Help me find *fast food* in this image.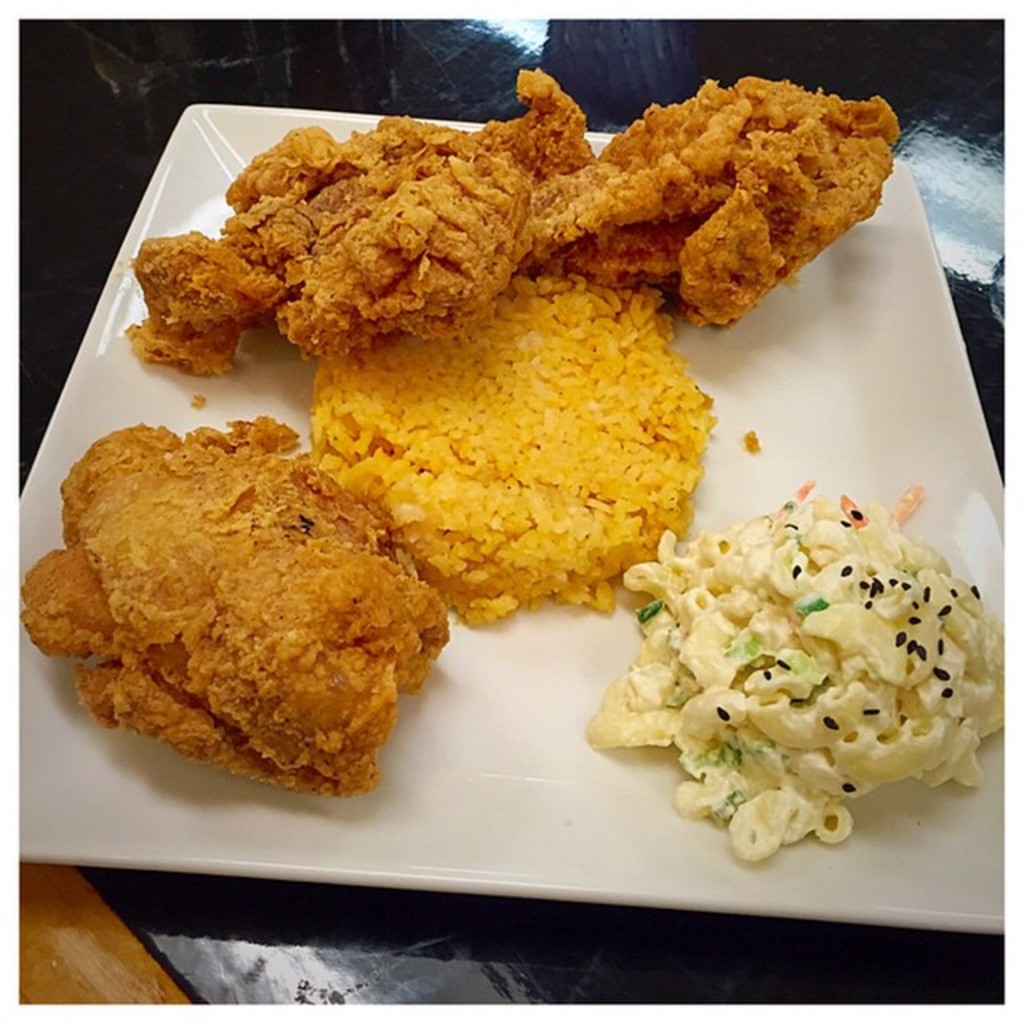
Found it: [left=22, top=419, right=453, bottom=802].
